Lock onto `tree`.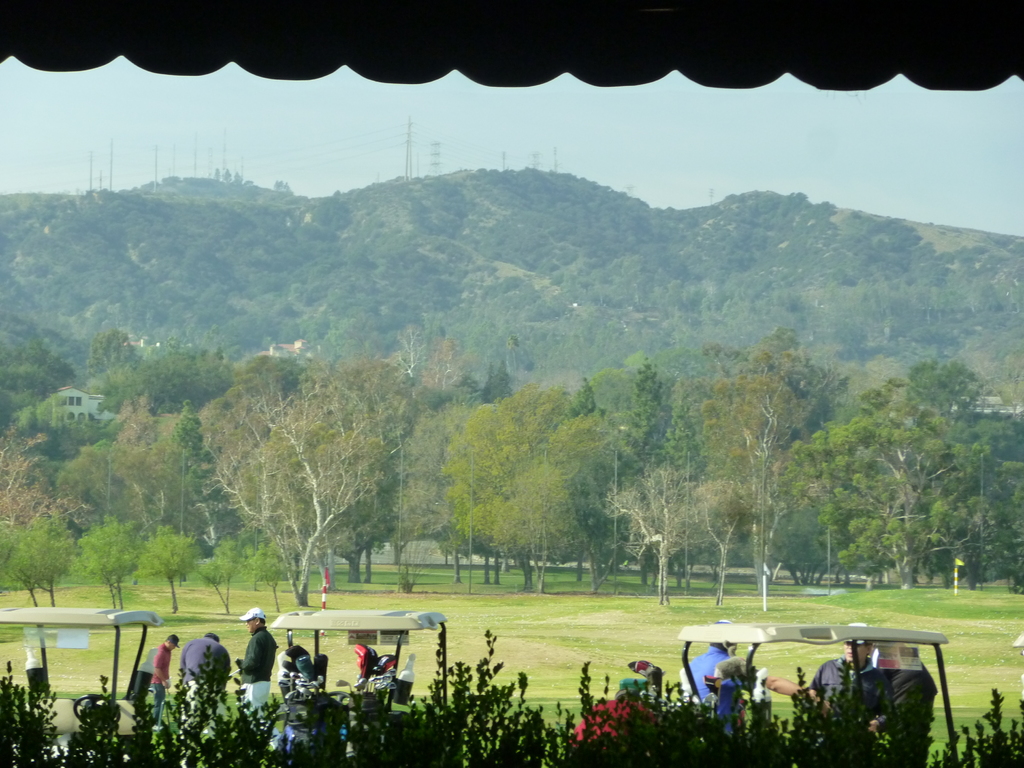
Locked: x1=770, y1=358, x2=972, y2=603.
